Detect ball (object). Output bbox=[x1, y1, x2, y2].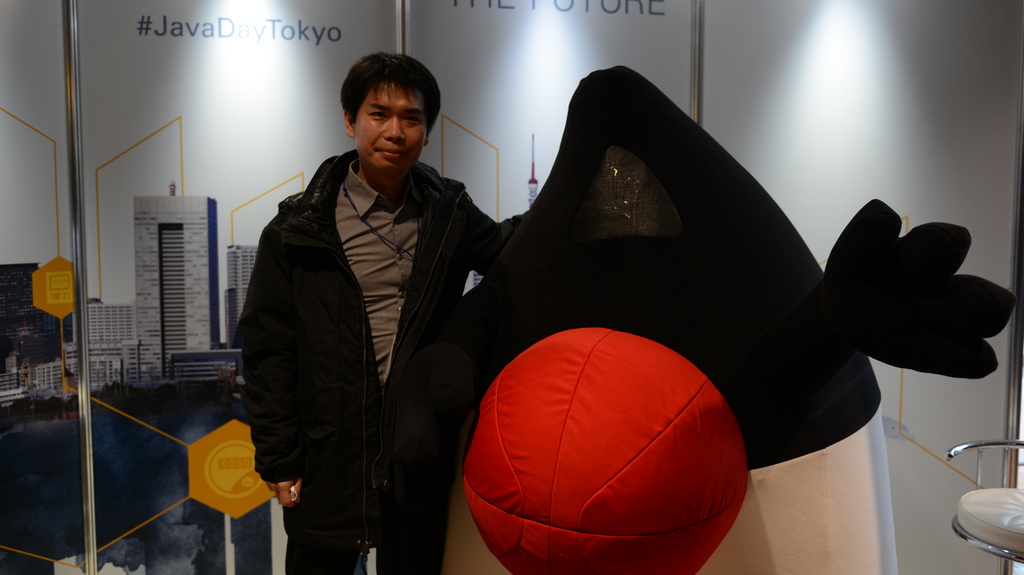
bbox=[465, 326, 748, 574].
